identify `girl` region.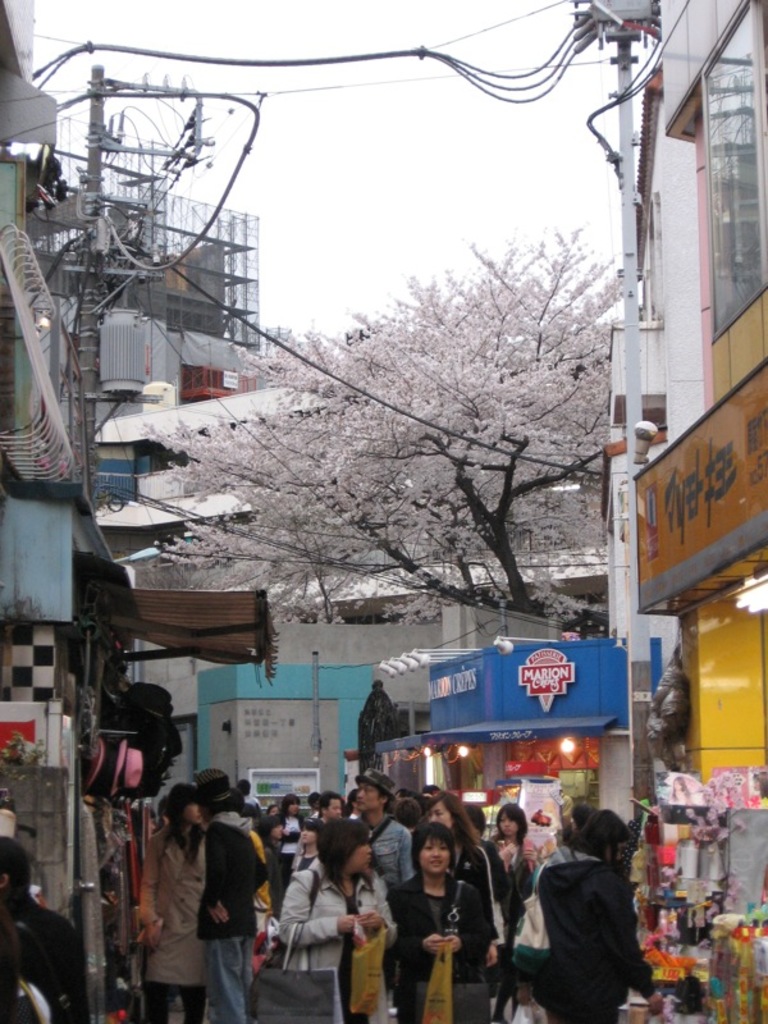
Region: [x1=132, y1=782, x2=206, y2=1023].
